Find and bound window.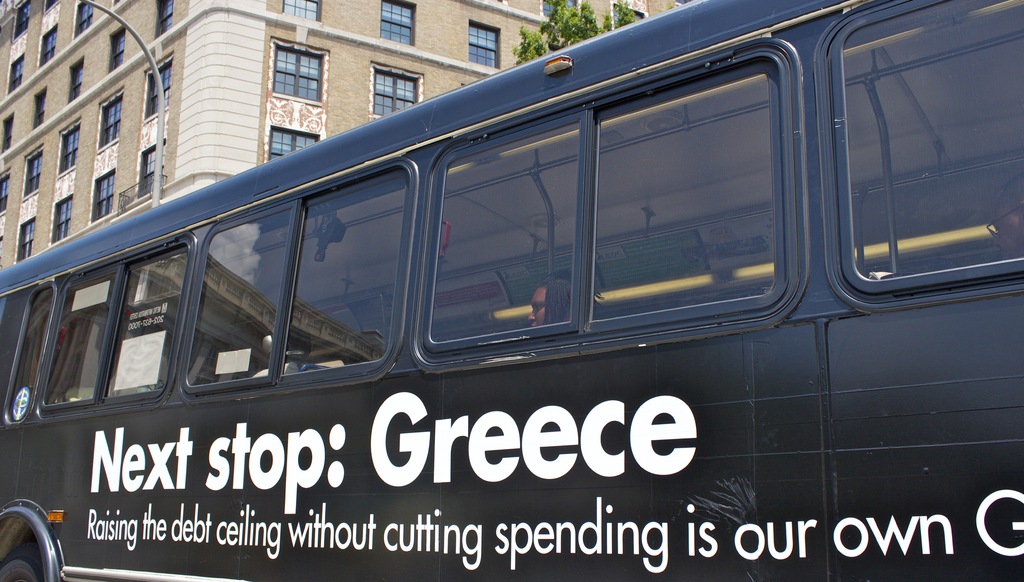
Bound: 10/0/31/40.
